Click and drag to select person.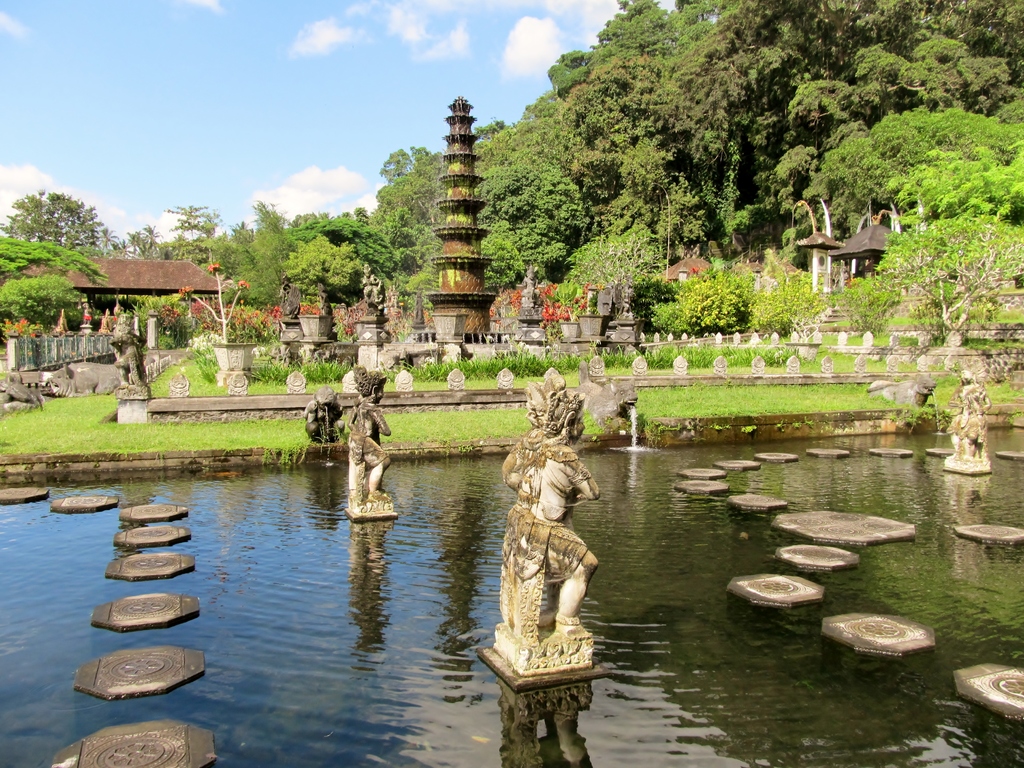
Selection: 500,400,599,671.
